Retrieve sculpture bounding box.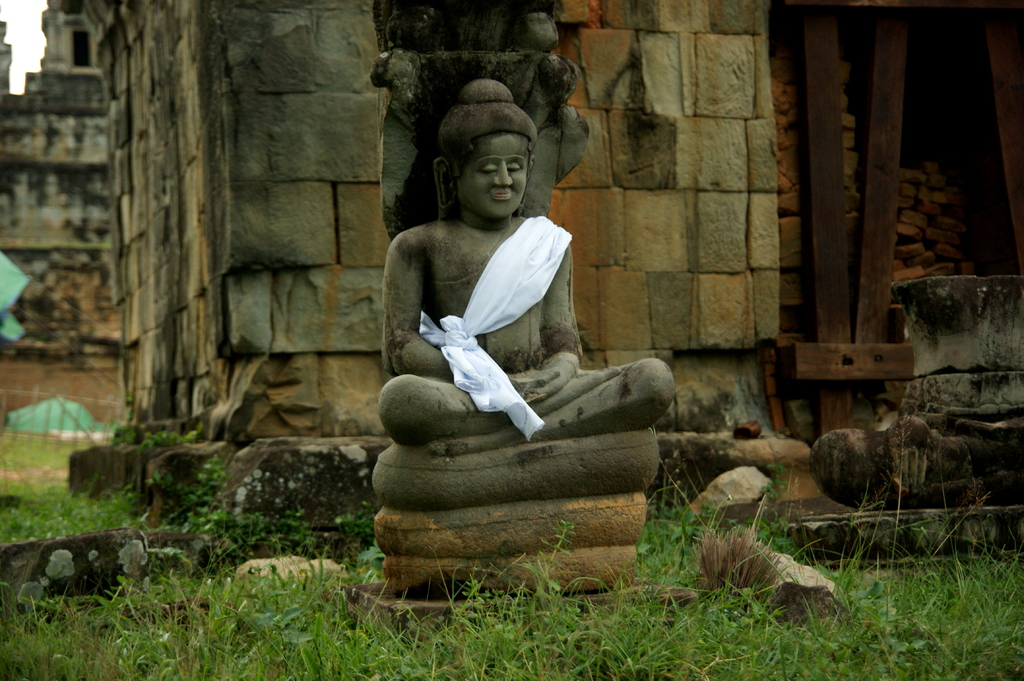
Bounding box: bbox=(364, 0, 596, 238).
